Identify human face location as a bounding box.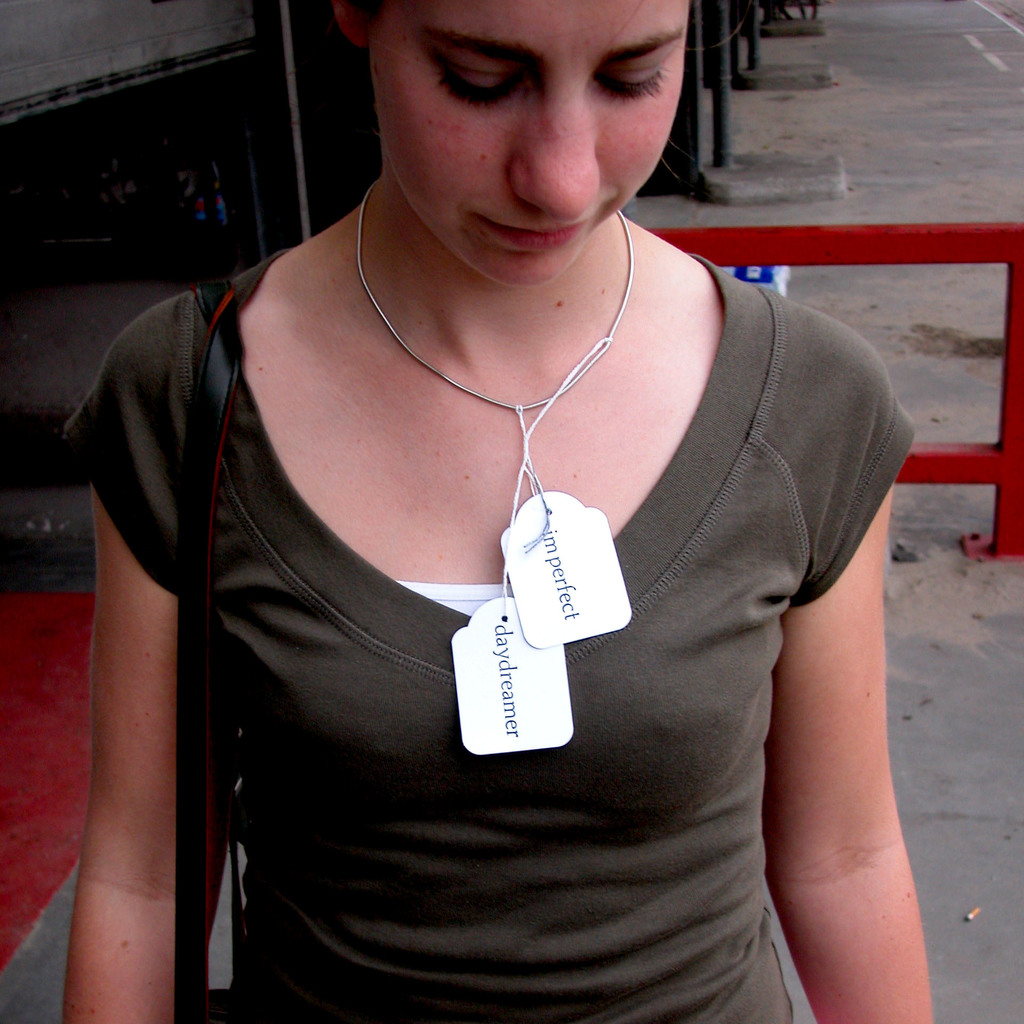
[362,0,693,283].
